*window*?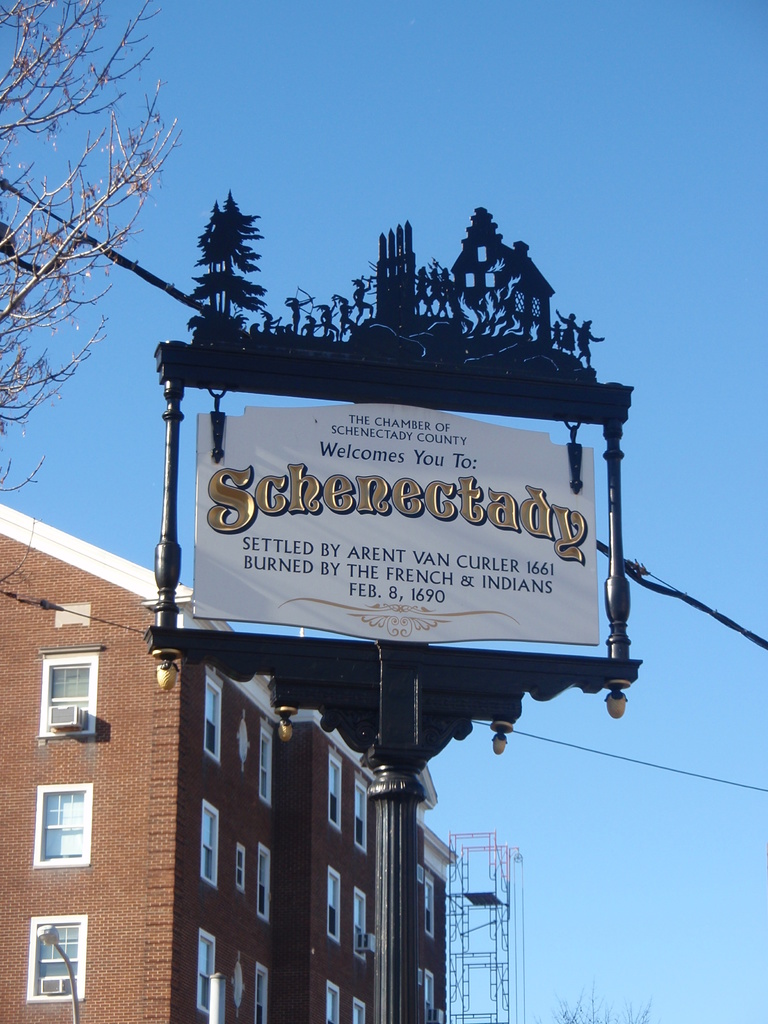
bbox(326, 867, 343, 945)
